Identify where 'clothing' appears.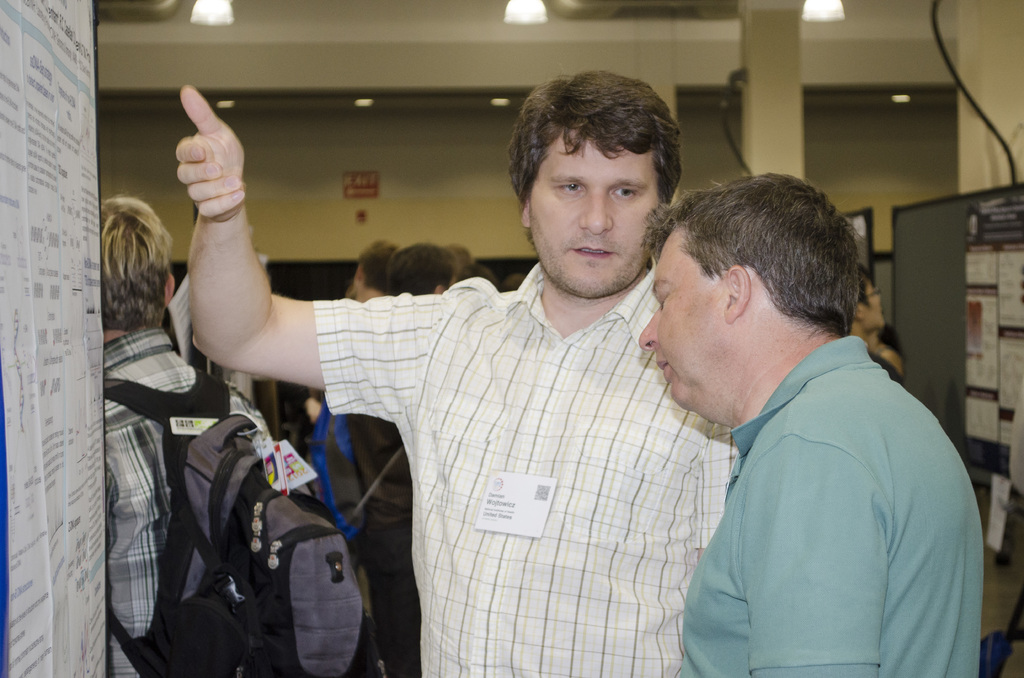
Appears at locate(316, 257, 742, 677).
